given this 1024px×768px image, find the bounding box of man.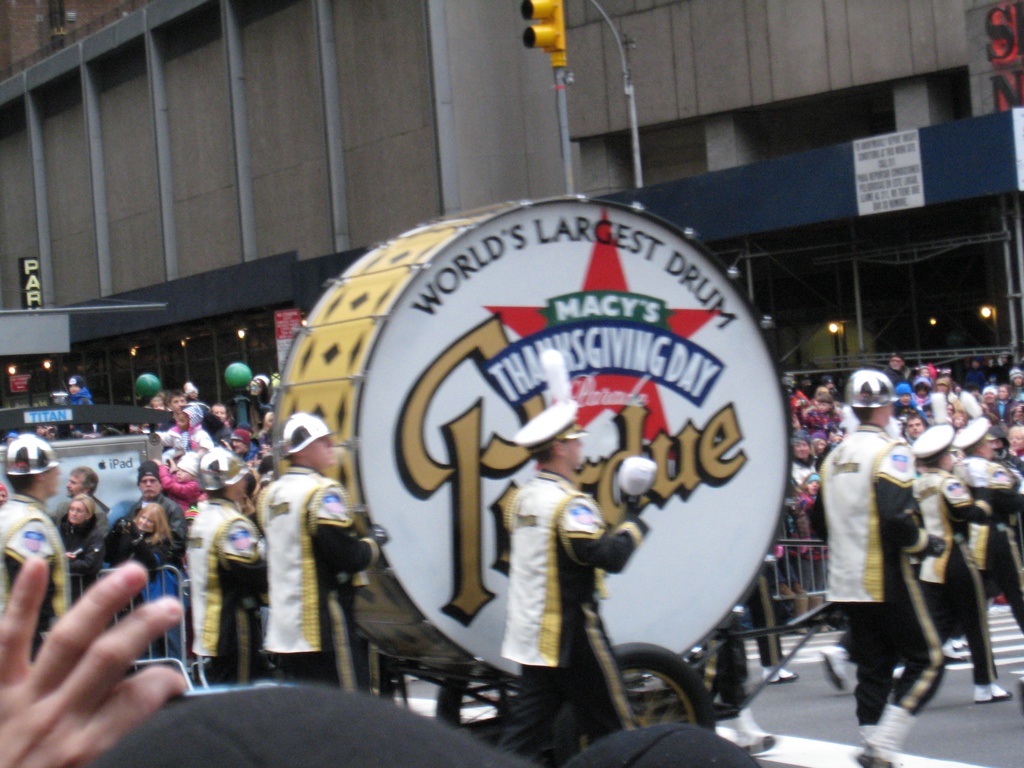
detection(787, 429, 816, 490).
